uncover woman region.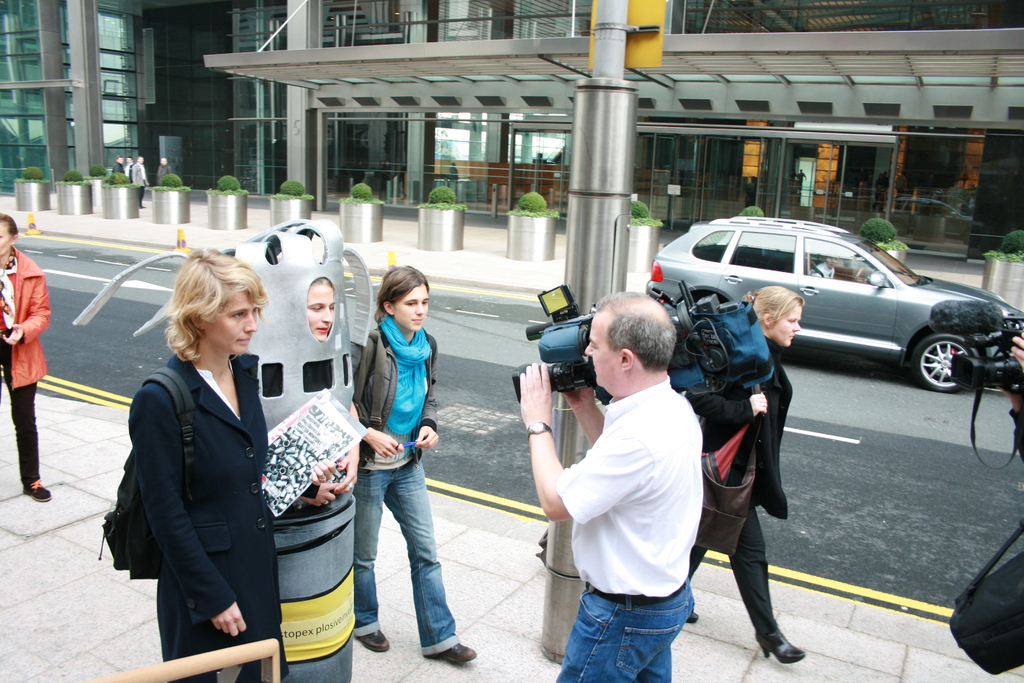
Uncovered: rect(684, 279, 805, 668).
